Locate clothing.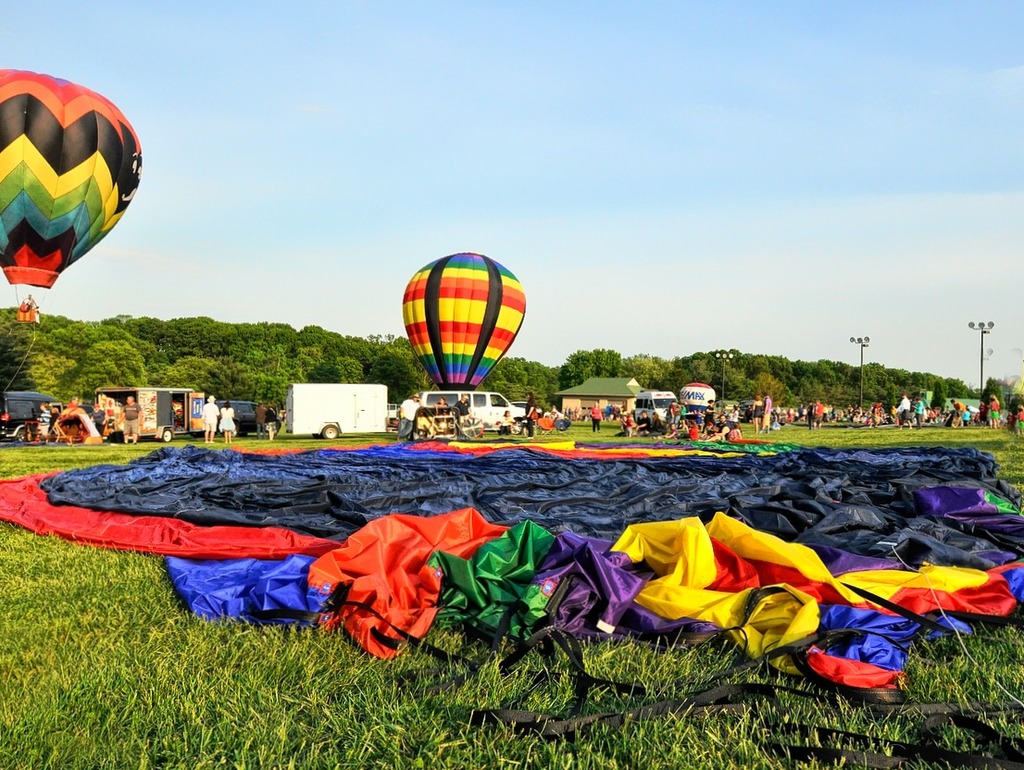
Bounding box: locate(604, 404, 607, 419).
